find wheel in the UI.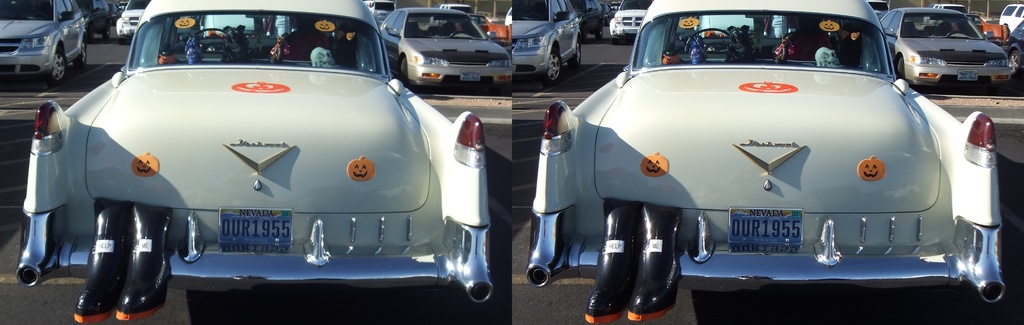
UI element at [44, 43, 71, 90].
